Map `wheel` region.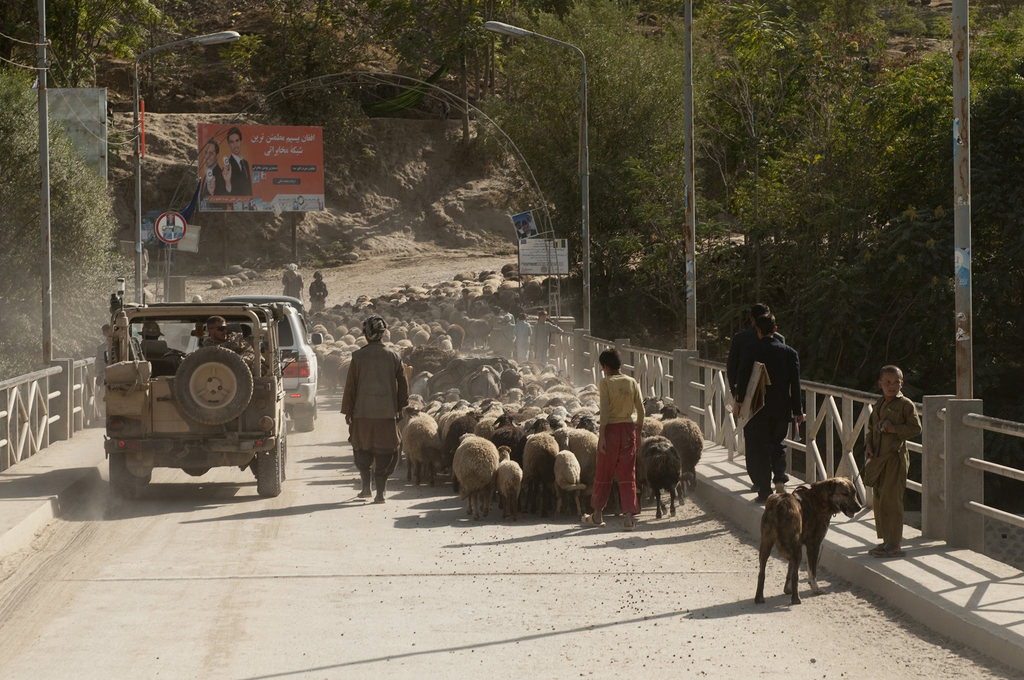
Mapped to rect(143, 472, 151, 486).
